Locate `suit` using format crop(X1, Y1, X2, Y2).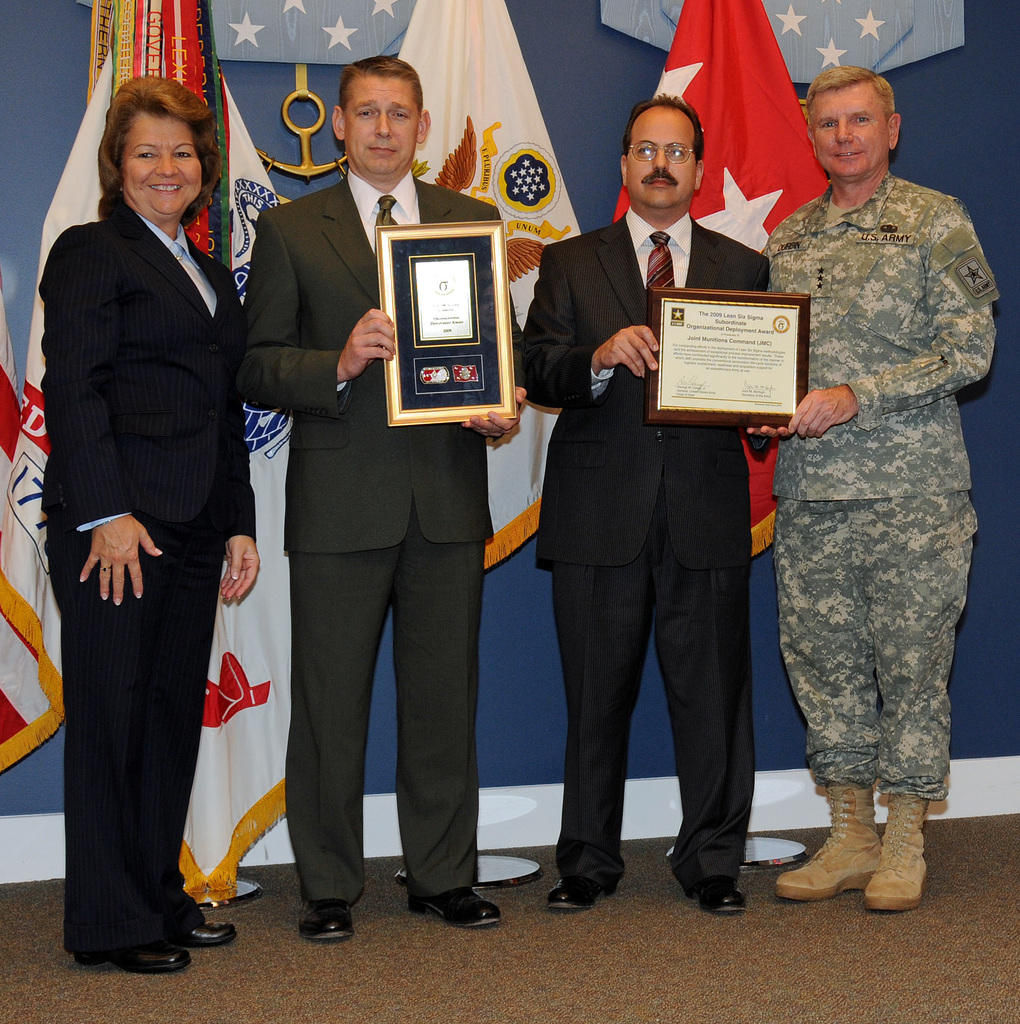
crop(36, 79, 275, 936).
